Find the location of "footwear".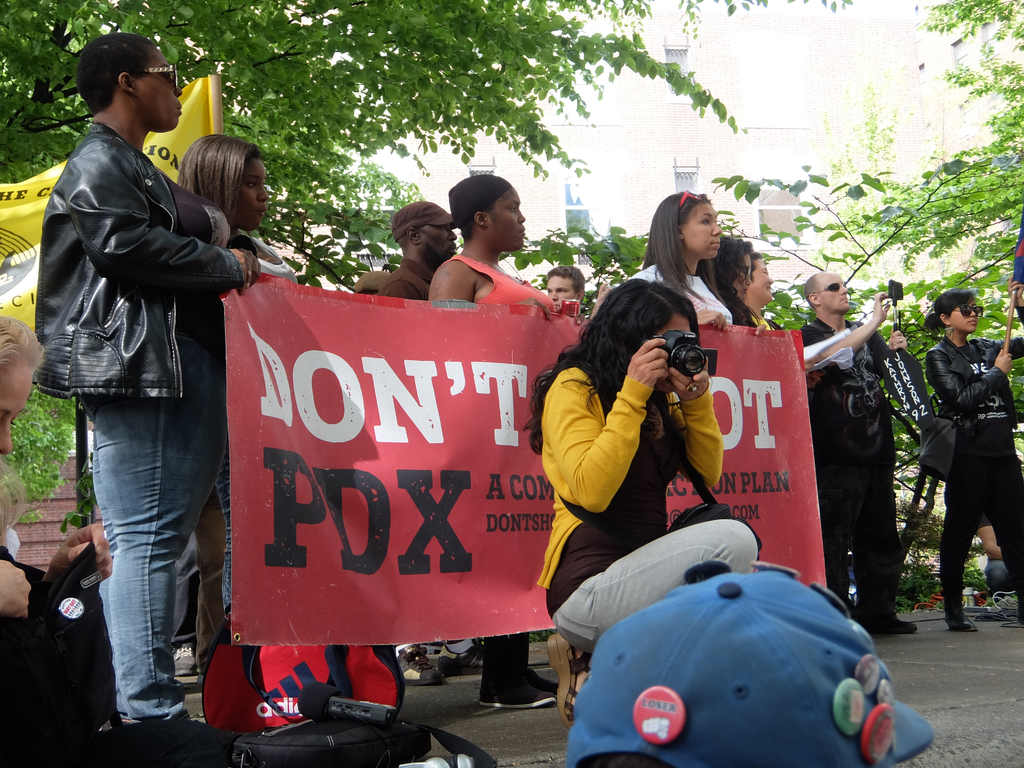
Location: left=474, top=666, right=568, bottom=714.
